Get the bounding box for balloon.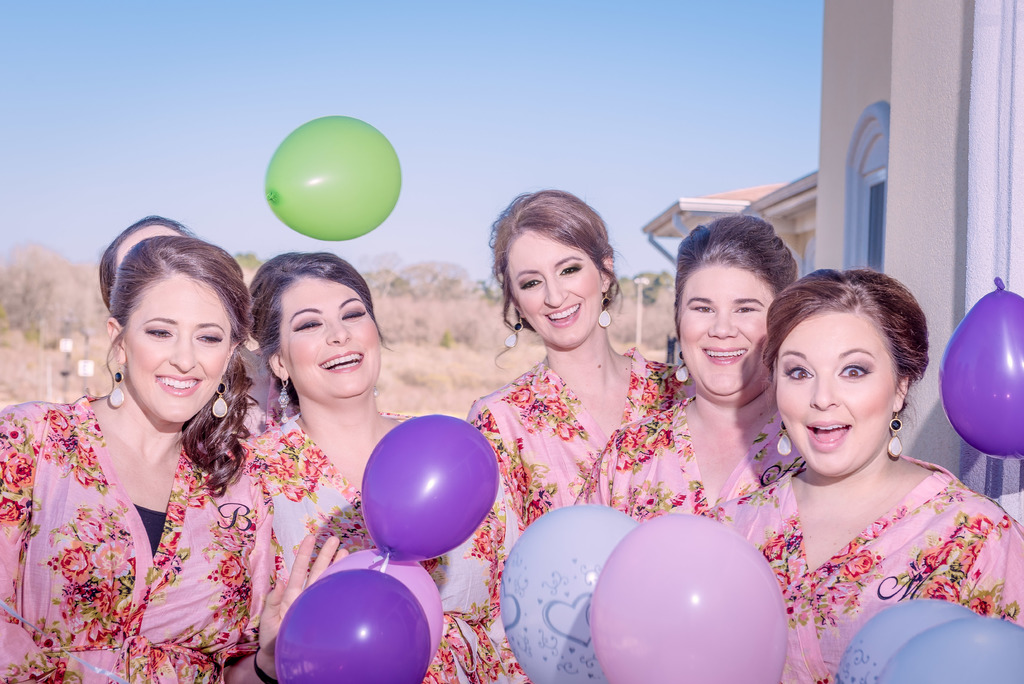
[259, 111, 403, 240].
